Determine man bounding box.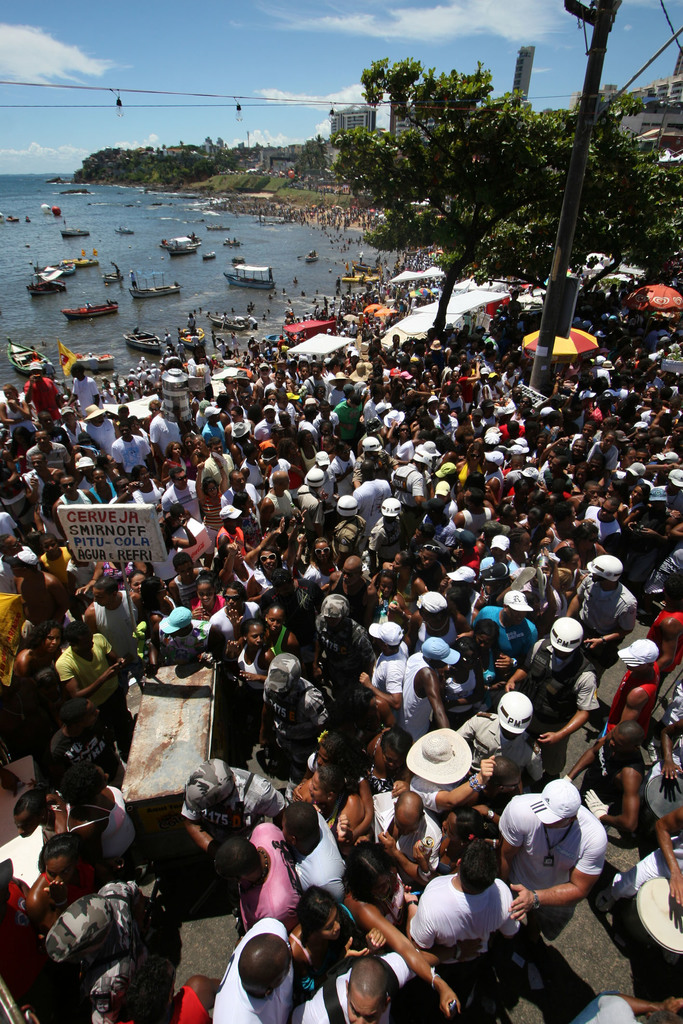
Determined: Rect(175, 757, 292, 860).
